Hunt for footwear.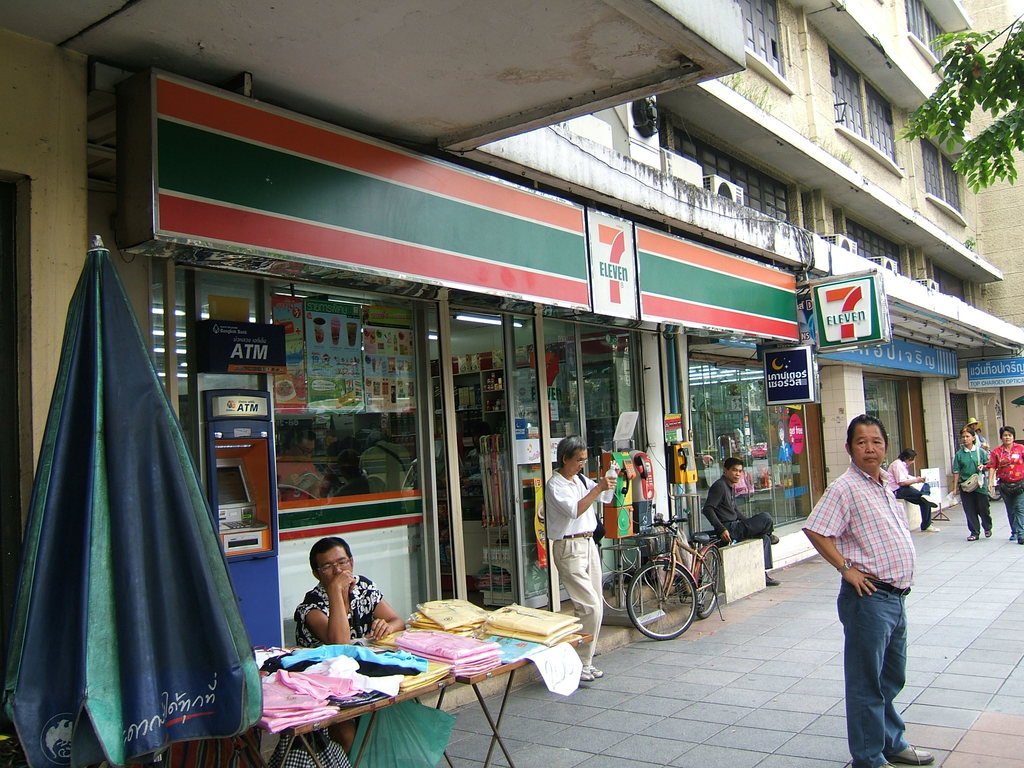
Hunted down at <box>765,570,777,586</box>.
